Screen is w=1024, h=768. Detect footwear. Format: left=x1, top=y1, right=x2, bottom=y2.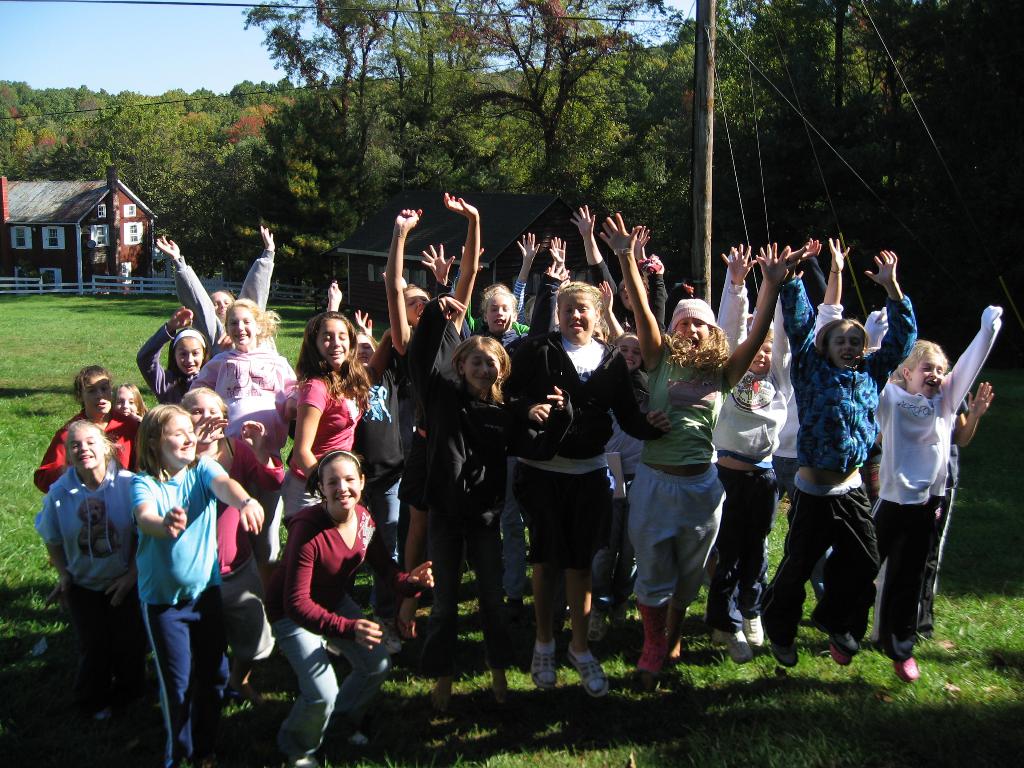
left=396, top=610, right=417, bottom=639.
